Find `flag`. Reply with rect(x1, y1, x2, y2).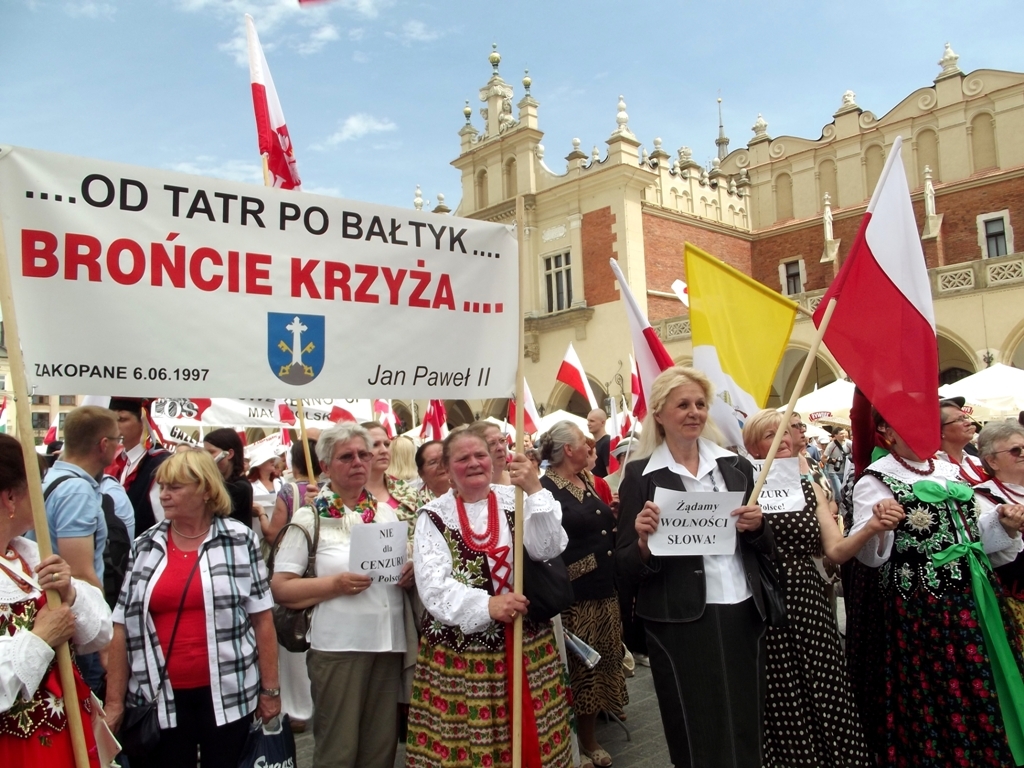
rect(407, 384, 453, 449).
